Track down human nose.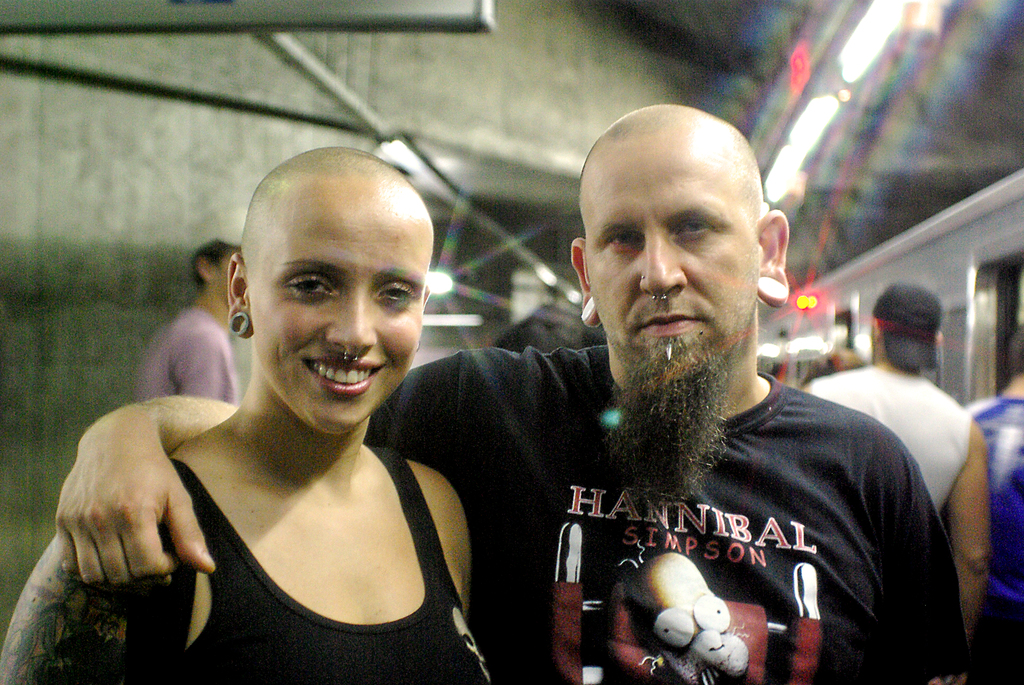
Tracked to [left=328, top=295, right=376, bottom=358].
